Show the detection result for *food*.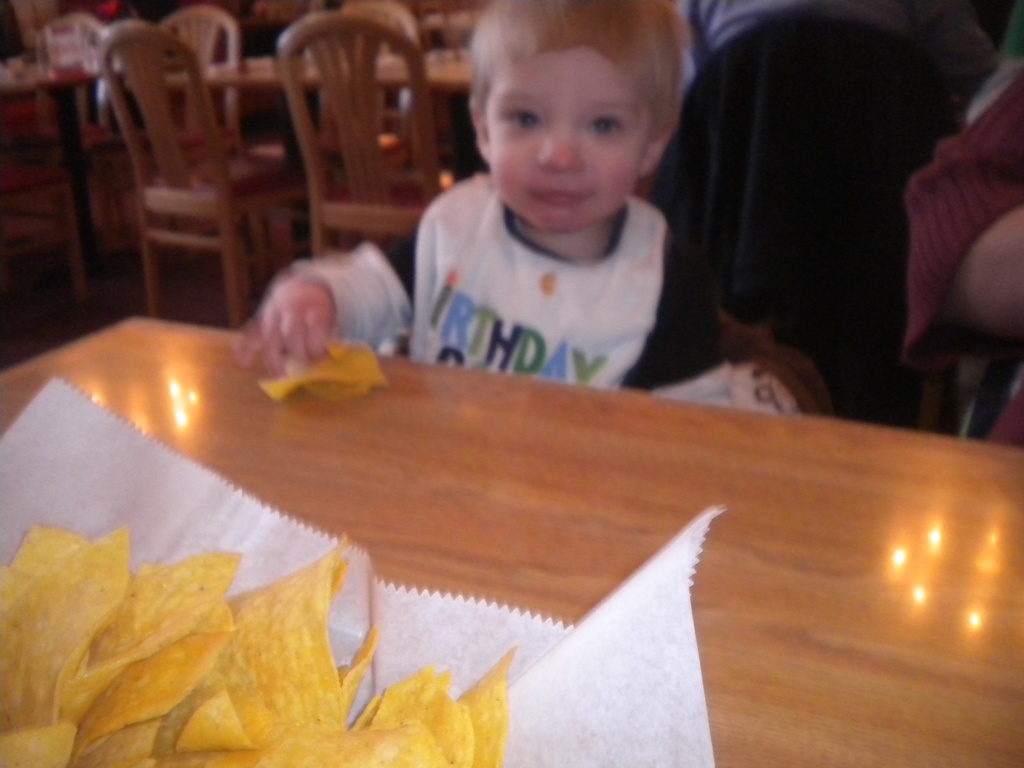
l=260, t=335, r=386, b=403.
